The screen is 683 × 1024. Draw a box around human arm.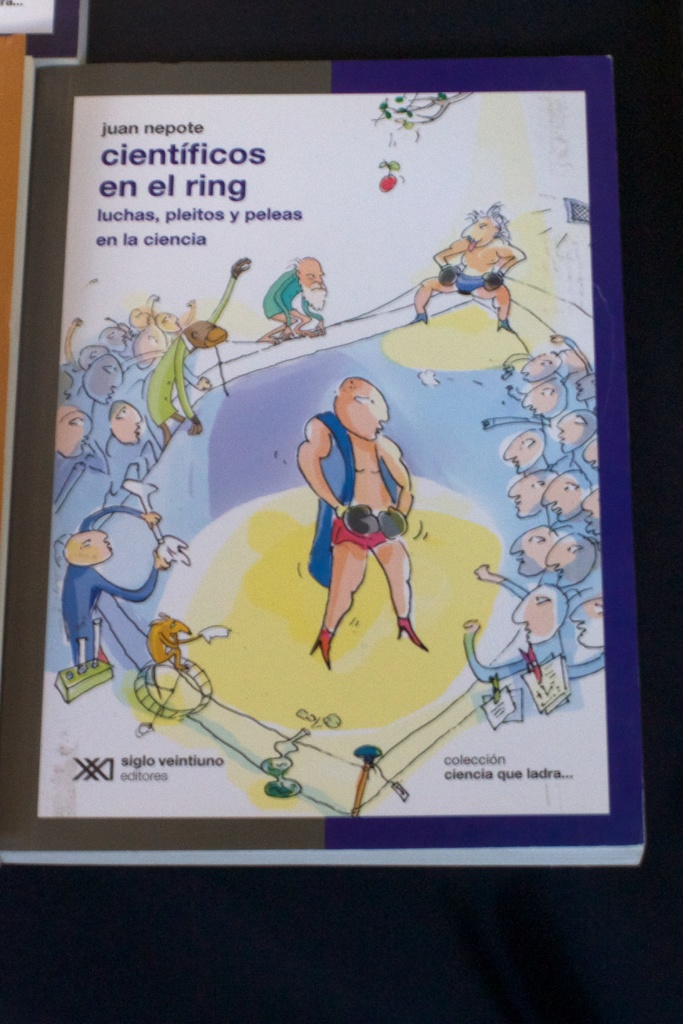
crop(299, 292, 327, 335).
